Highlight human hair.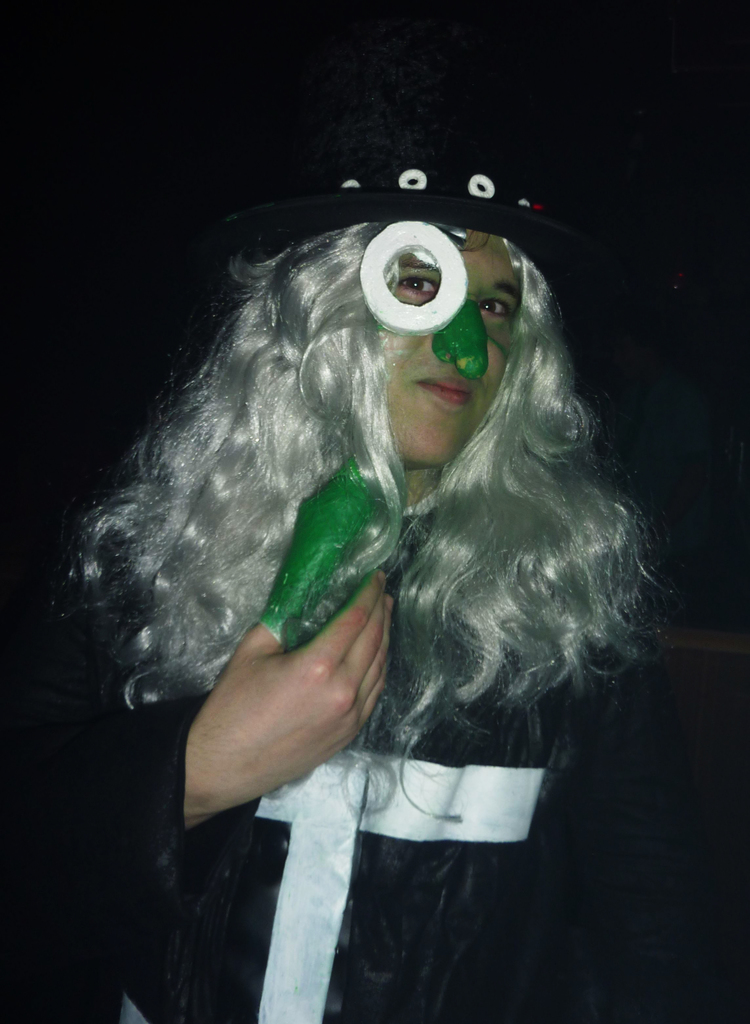
Highlighted region: bbox=[72, 220, 674, 797].
